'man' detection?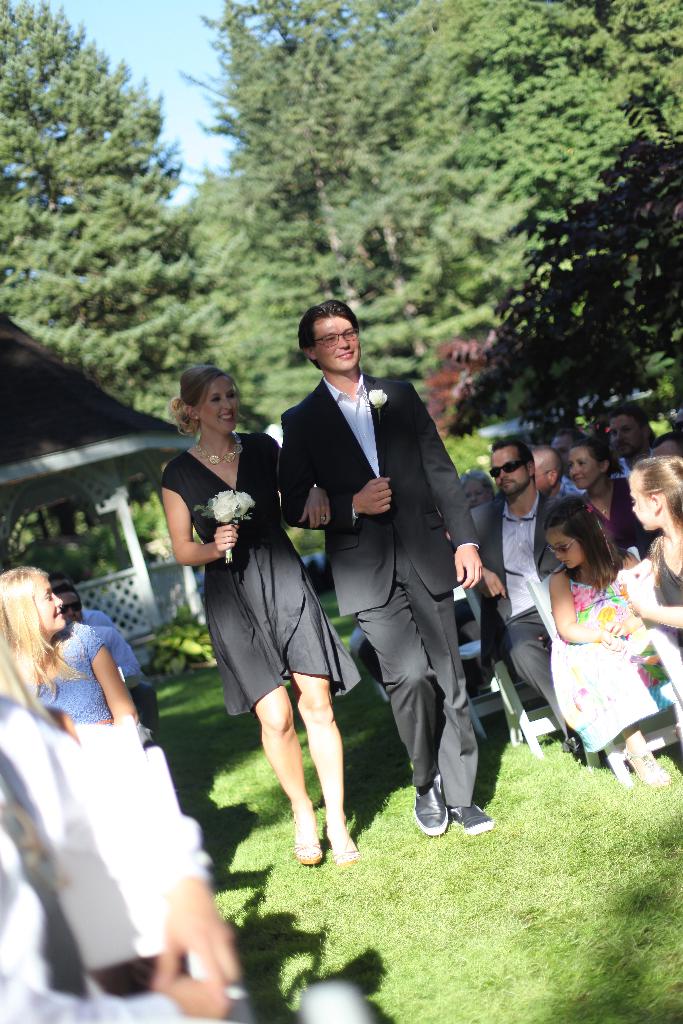
[58,589,160,732]
